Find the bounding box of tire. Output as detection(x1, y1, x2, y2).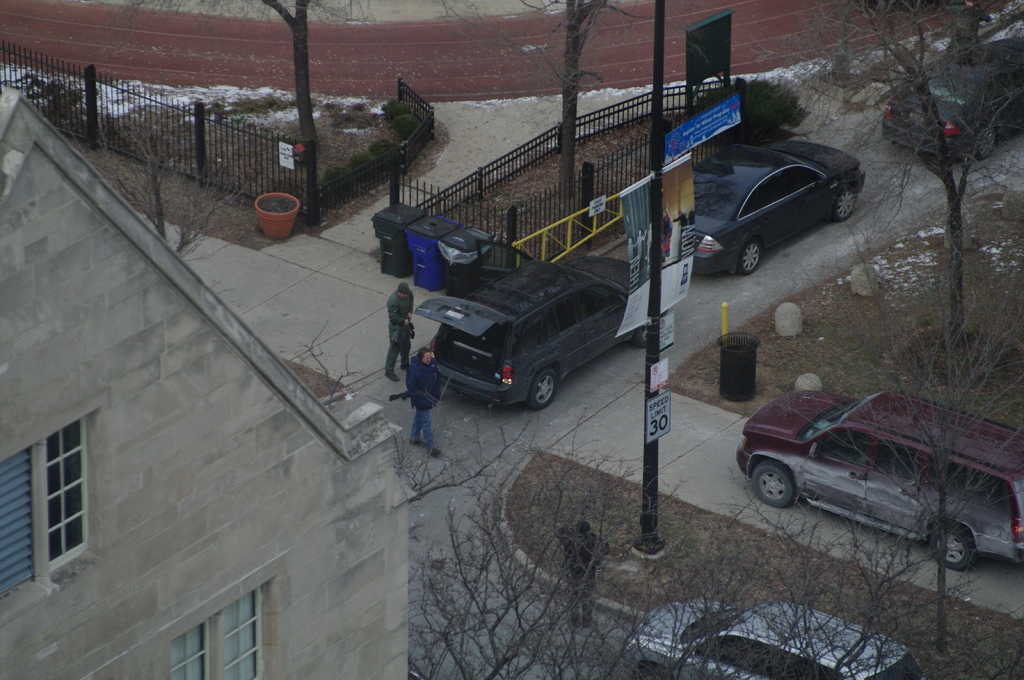
detection(631, 321, 646, 351).
